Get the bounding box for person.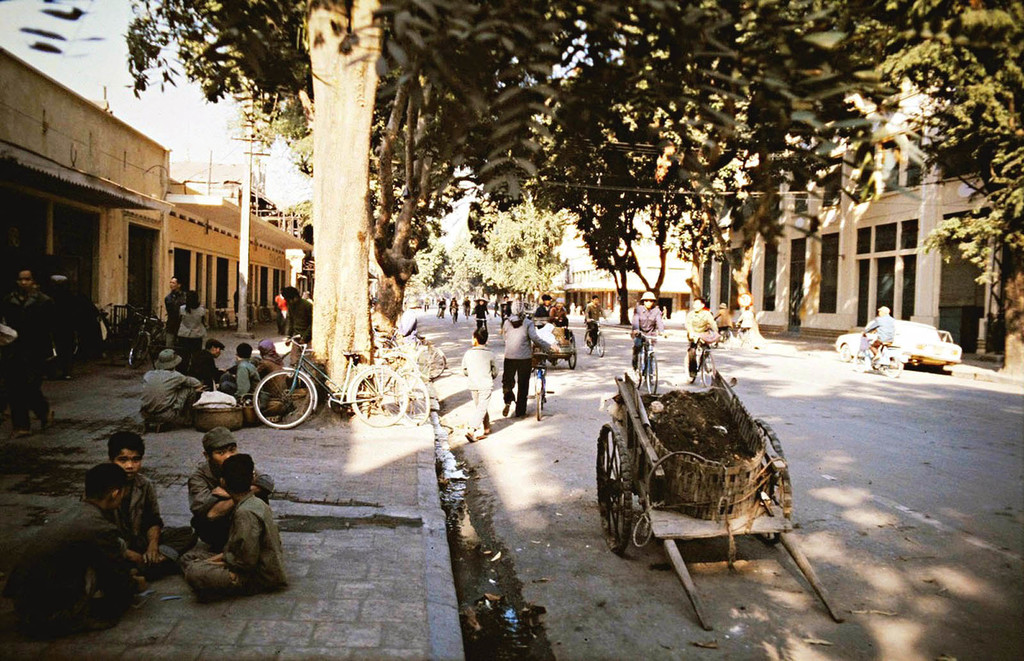
172/285/203/372.
